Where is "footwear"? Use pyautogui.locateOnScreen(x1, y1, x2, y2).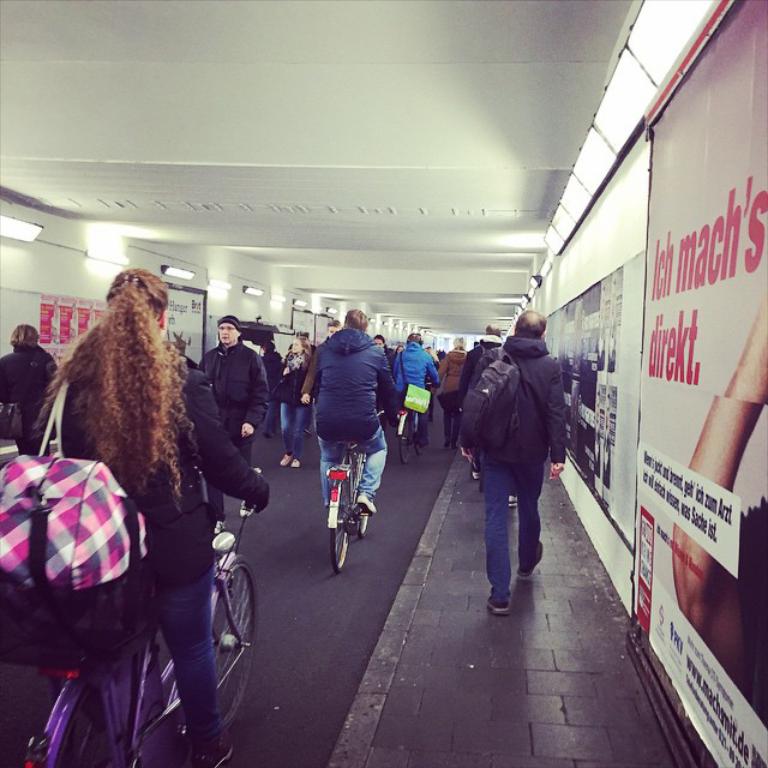
pyautogui.locateOnScreen(191, 743, 233, 767).
